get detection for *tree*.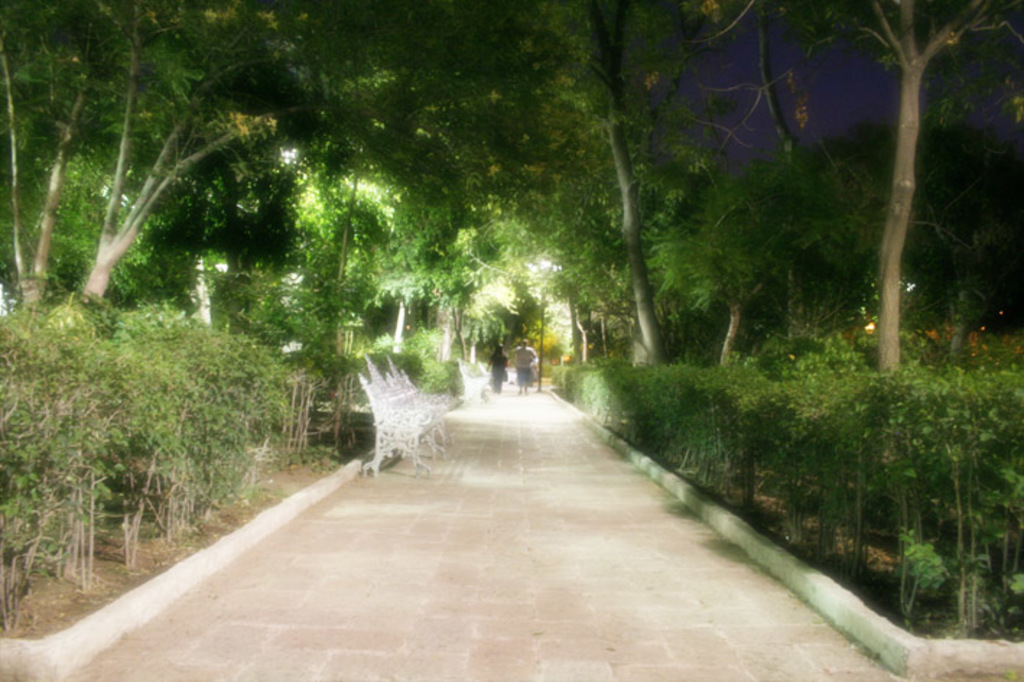
Detection: (298, 0, 465, 363).
